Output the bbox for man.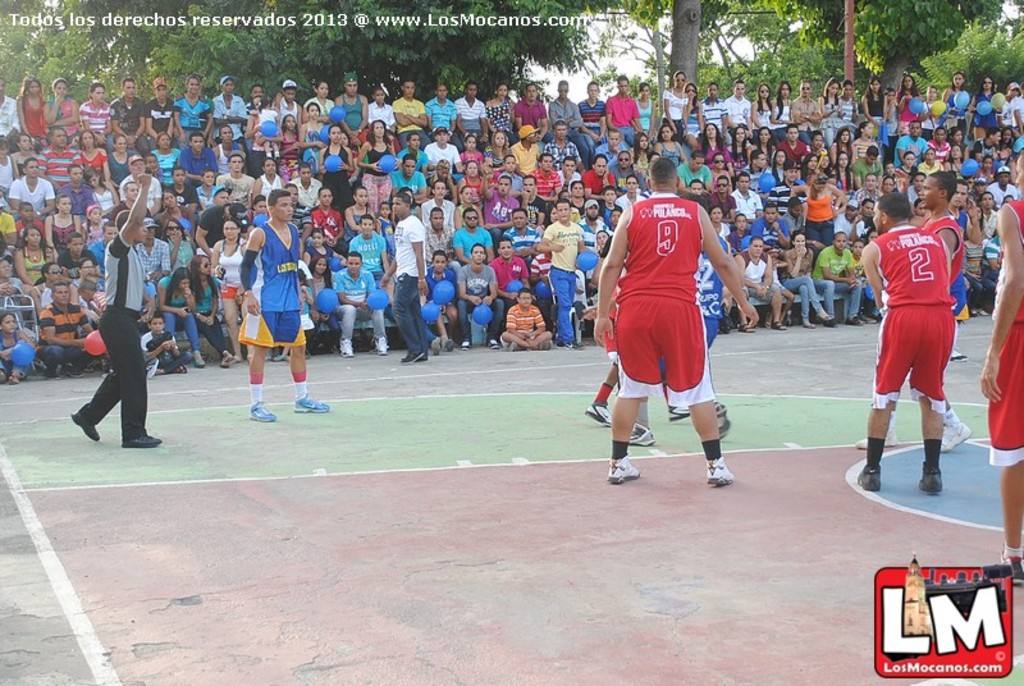
l=557, t=157, r=585, b=203.
